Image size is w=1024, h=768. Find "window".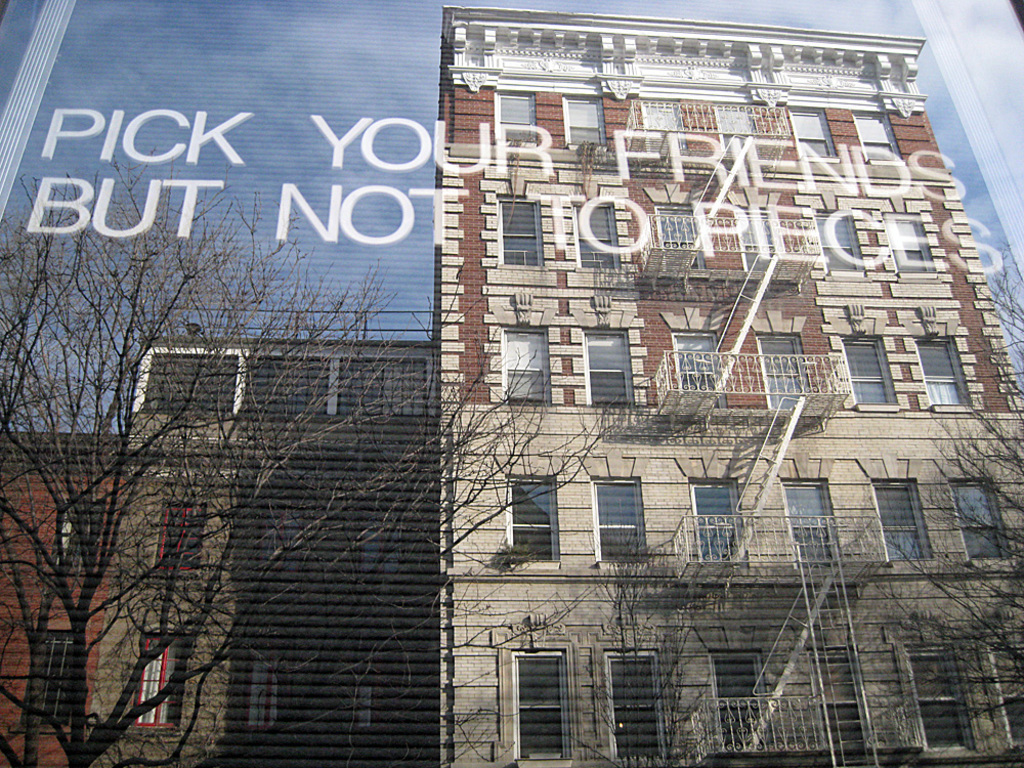
box=[353, 503, 407, 571].
